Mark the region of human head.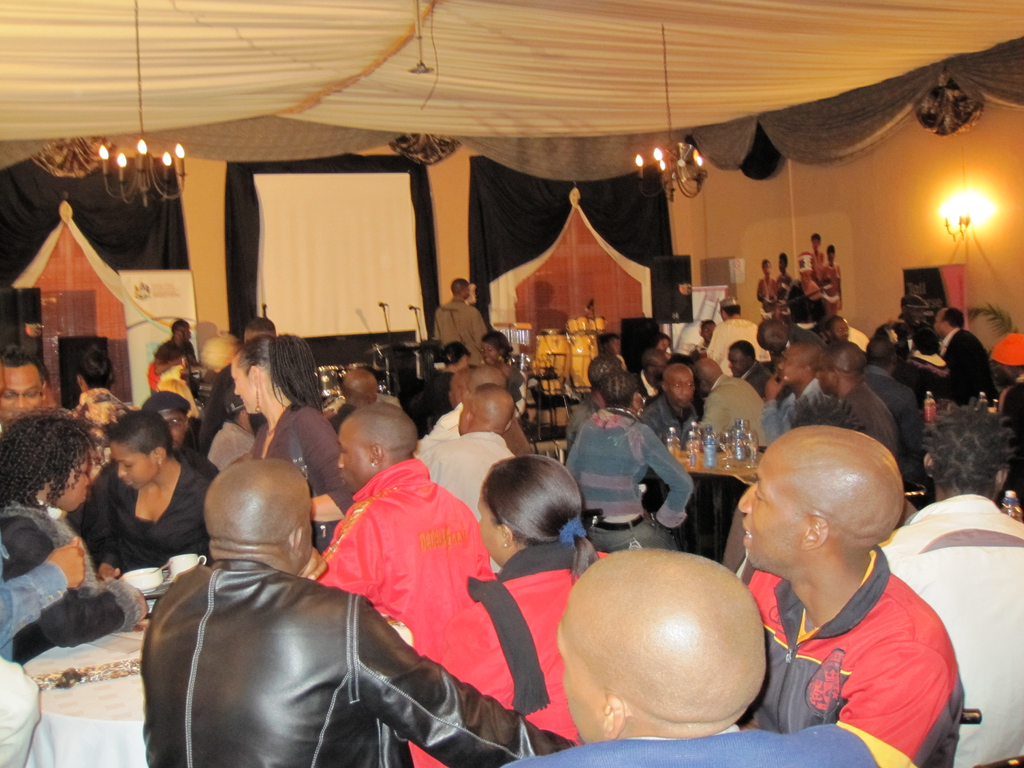
Region: x1=340 y1=369 x2=377 y2=406.
